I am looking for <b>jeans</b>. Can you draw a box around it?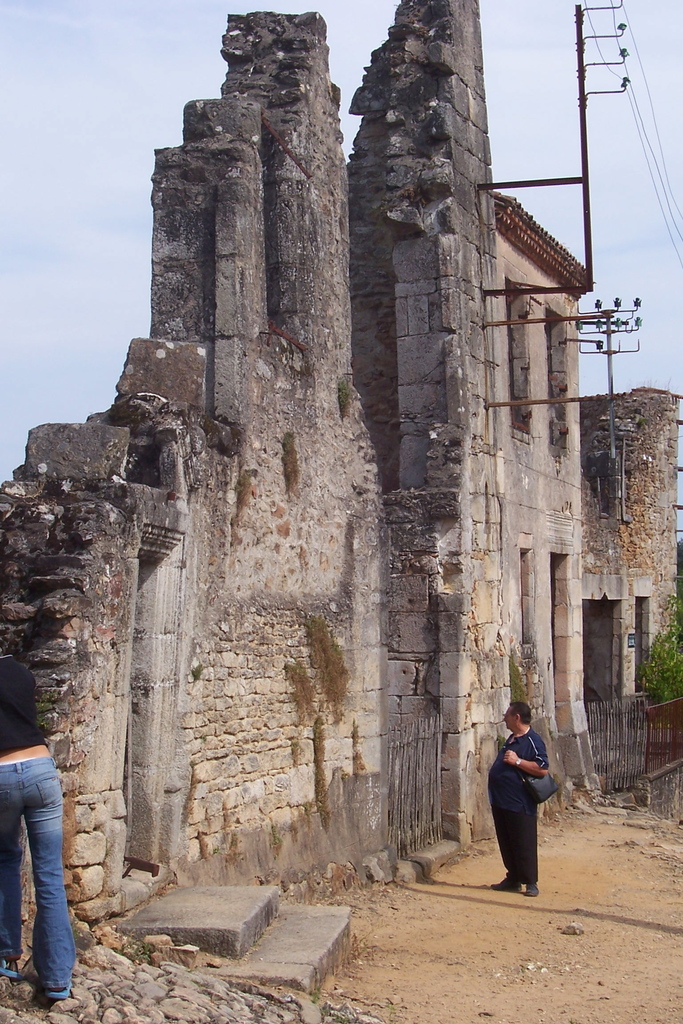
Sure, the bounding box is crop(0, 751, 81, 994).
